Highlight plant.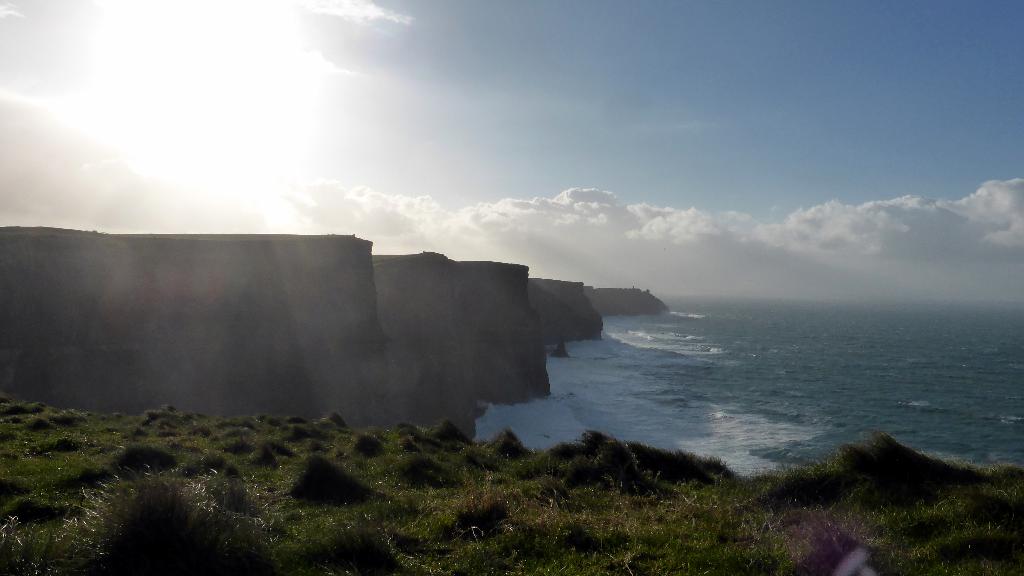
Highlighted region: select_region(495, 448, 584, 505).
